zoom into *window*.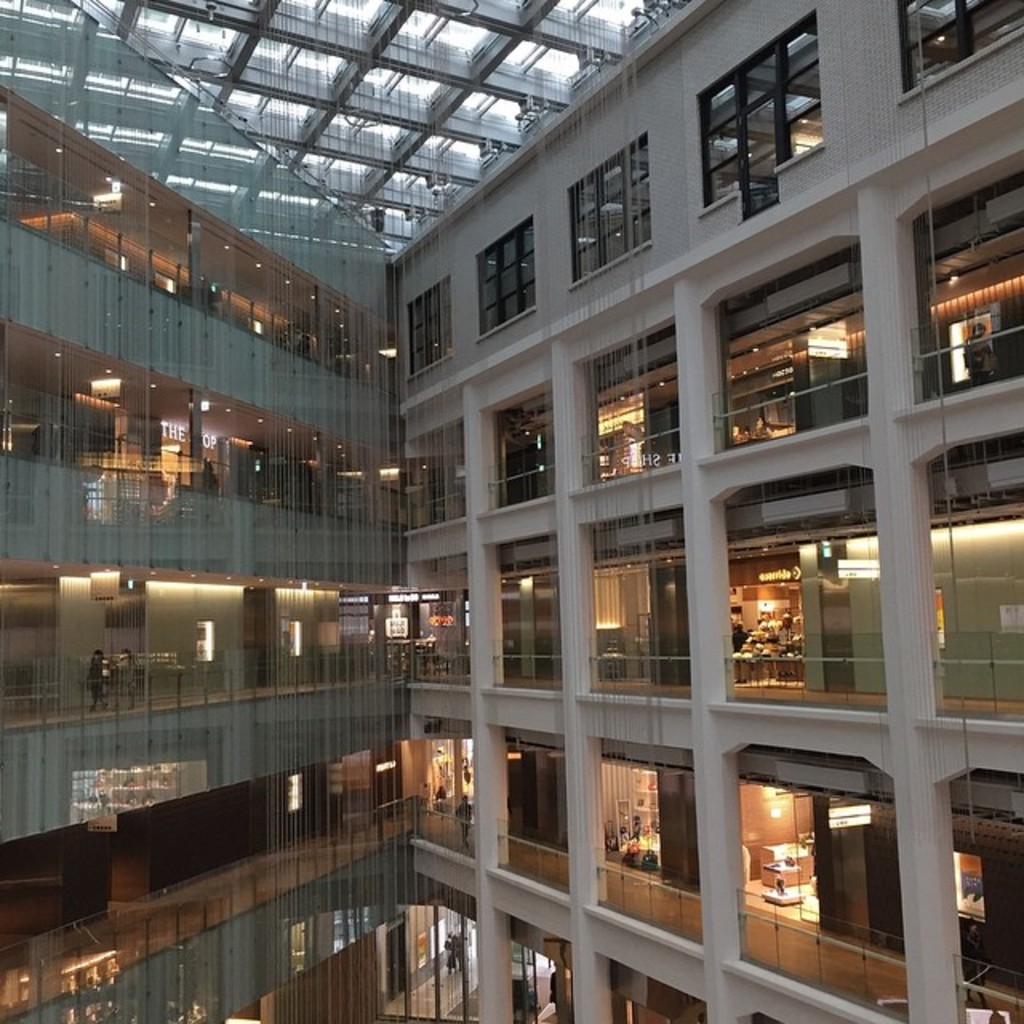
Zoom target: bbox=(870, 0, 1022, 102).
